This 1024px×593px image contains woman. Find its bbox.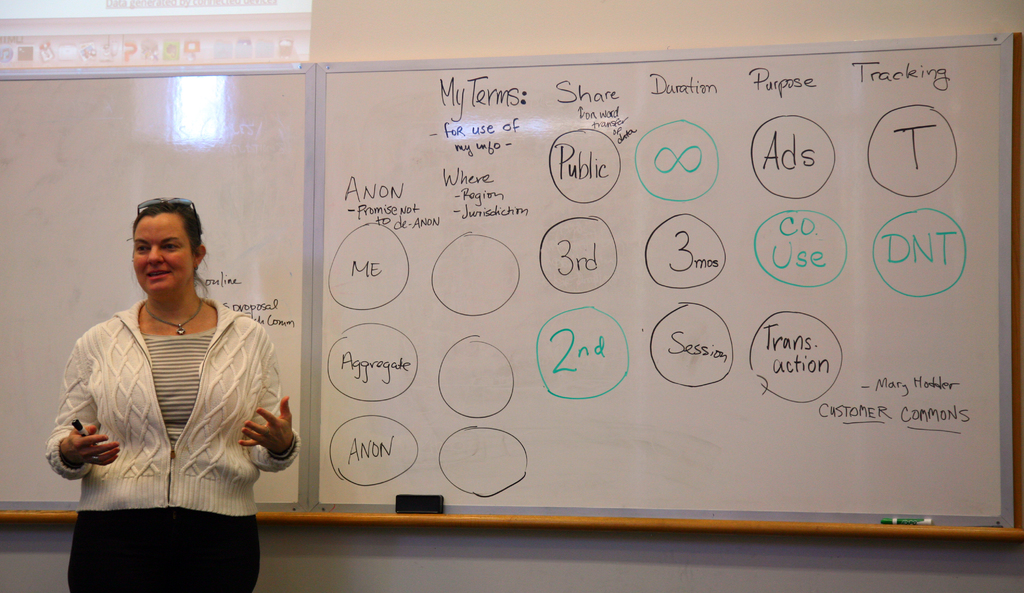
bbox=[49, 193, 281, 578].
